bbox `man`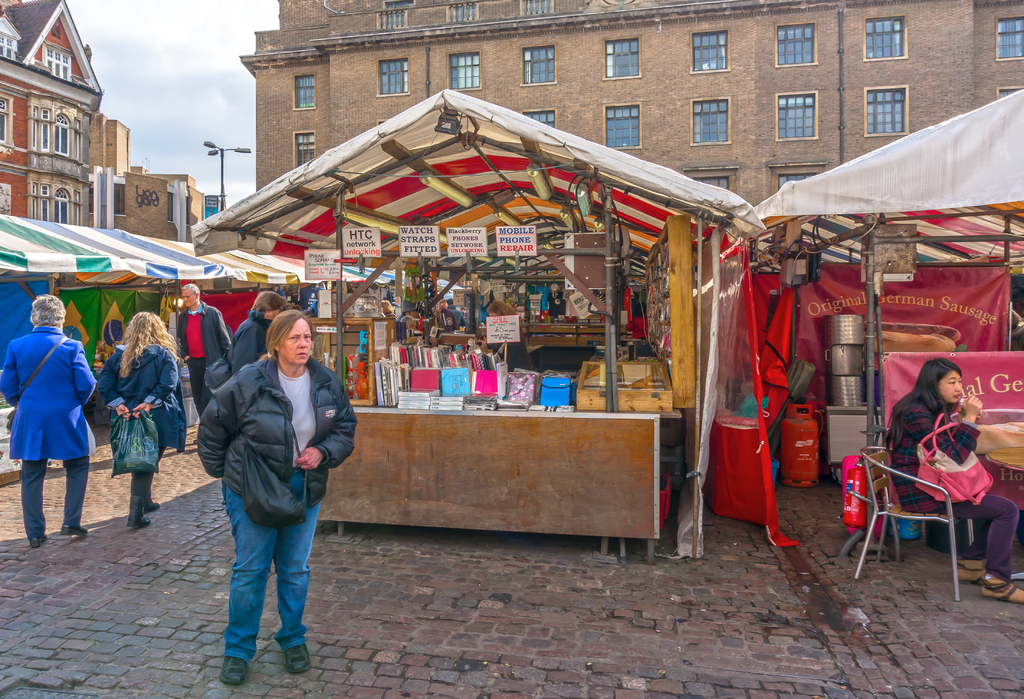
<bbox>434, 298, 460, 332</bbox>
